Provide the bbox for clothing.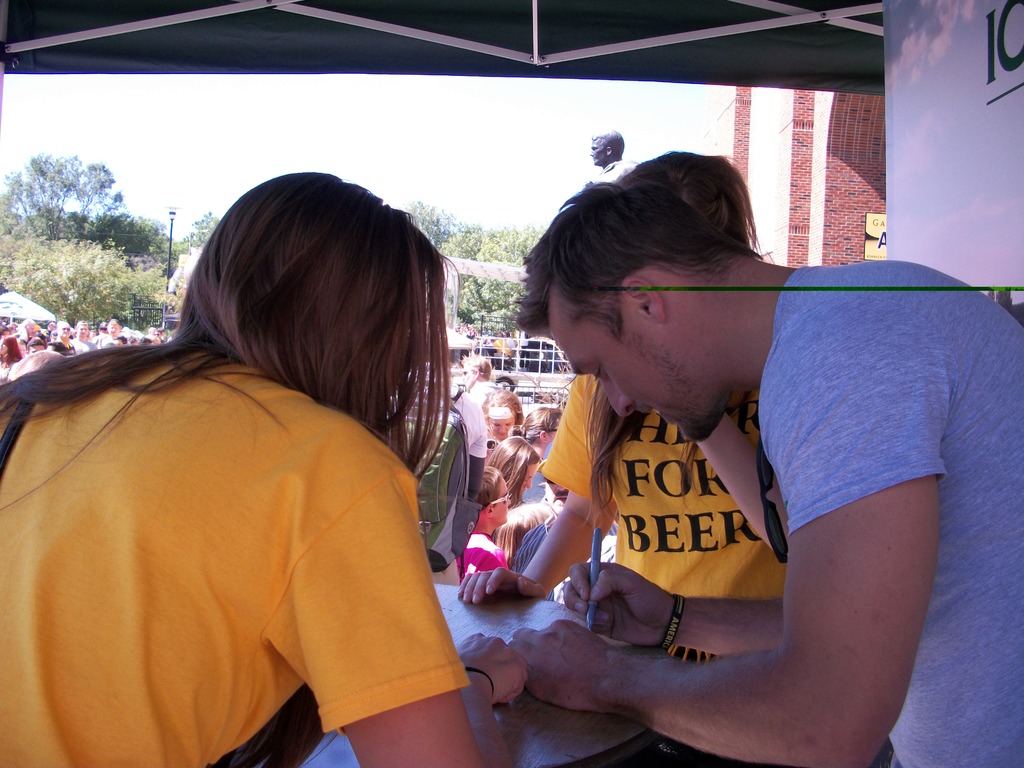
(left=34, top=317, right=484, bottom=754).
